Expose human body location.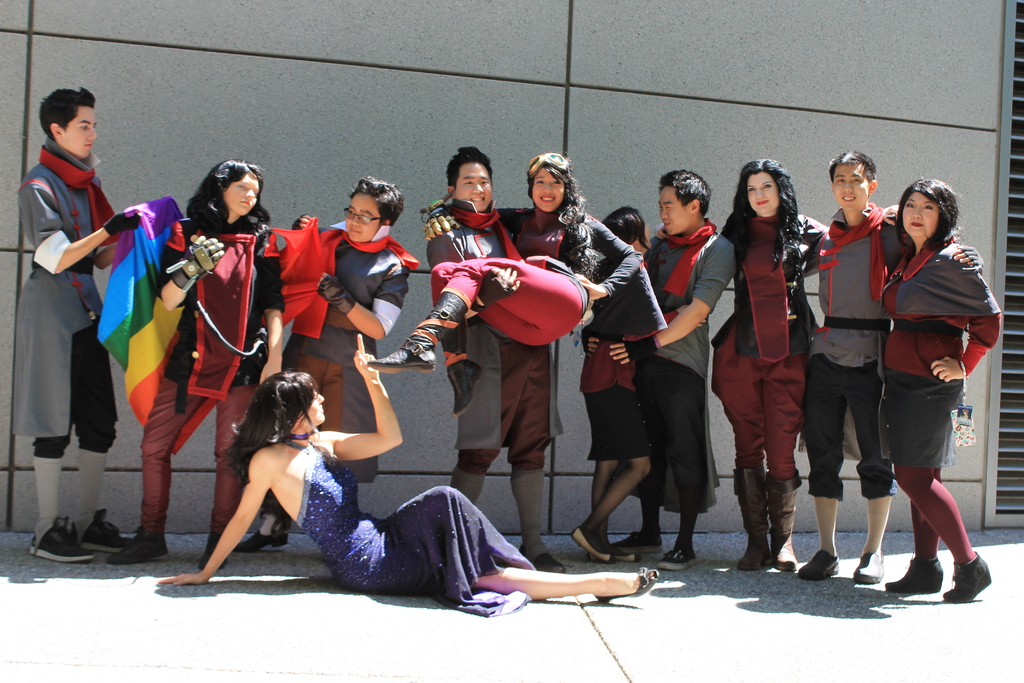
Exposed at l=235, t=210, r=414, b=556.
